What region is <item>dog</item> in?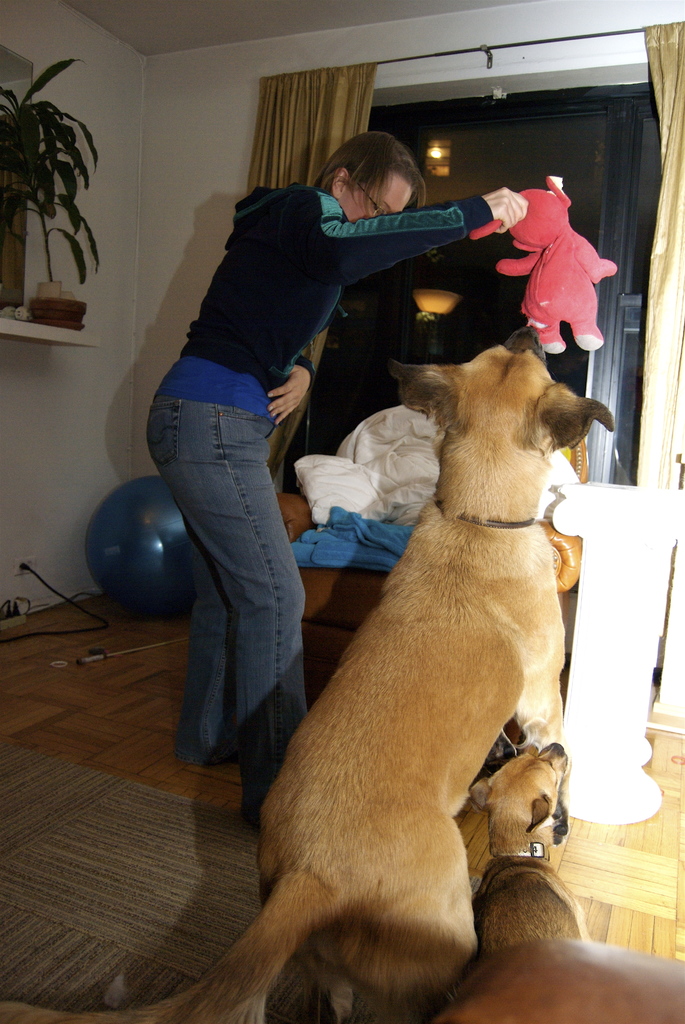
locate(0, 321, 611, 1023).
